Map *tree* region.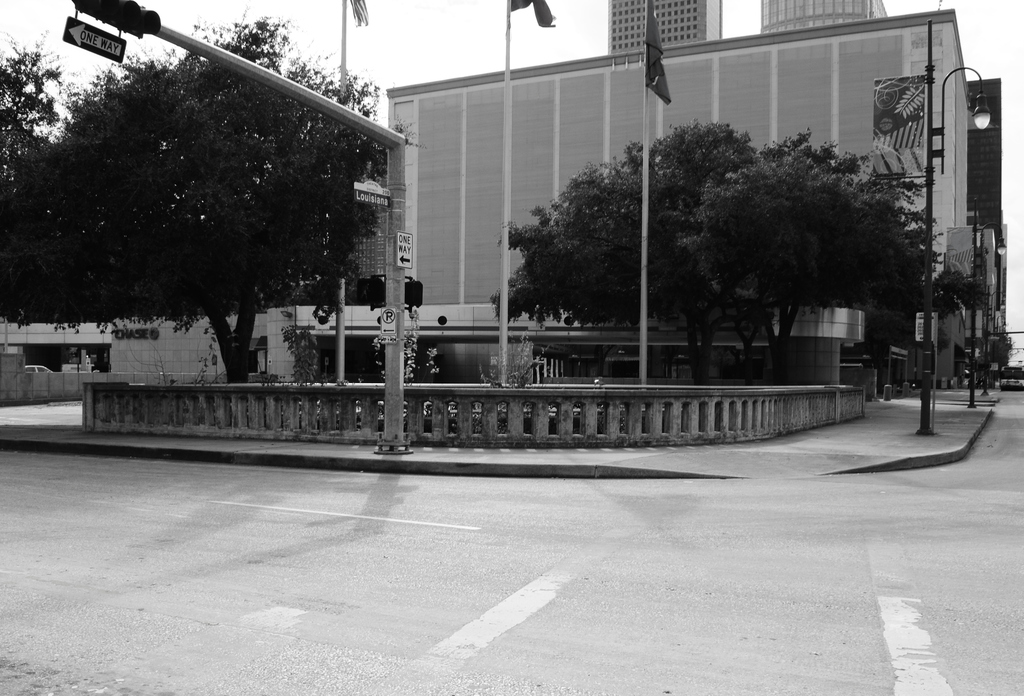
Mapped to <bbox>0, 17, 415, 380</bbox>.
